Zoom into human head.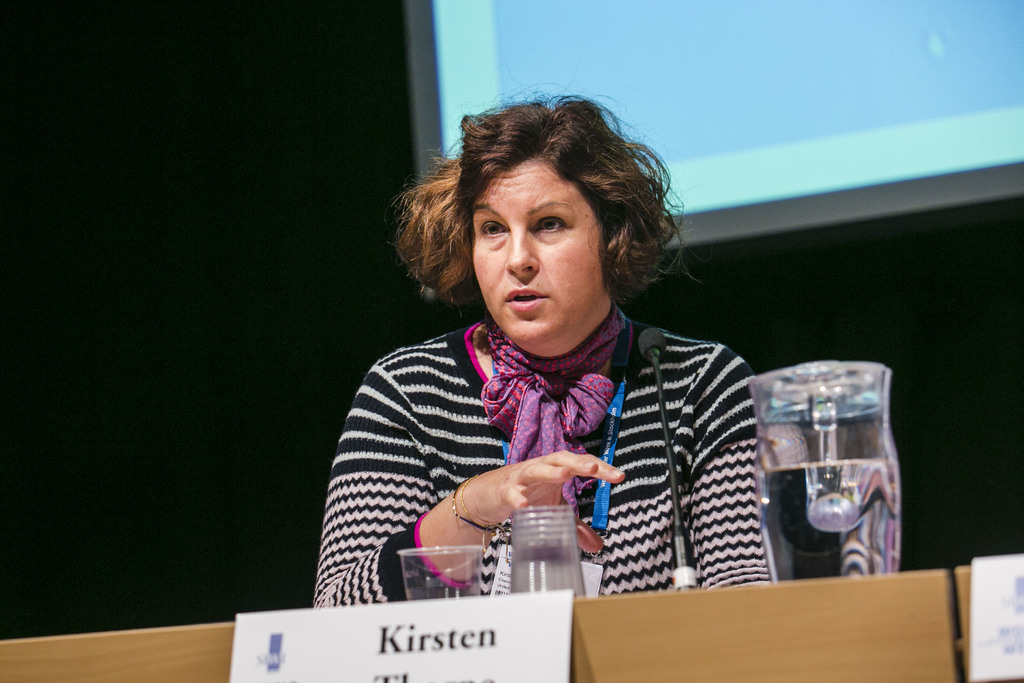
Zoom target: bbox(435, 128, 646, 321).
